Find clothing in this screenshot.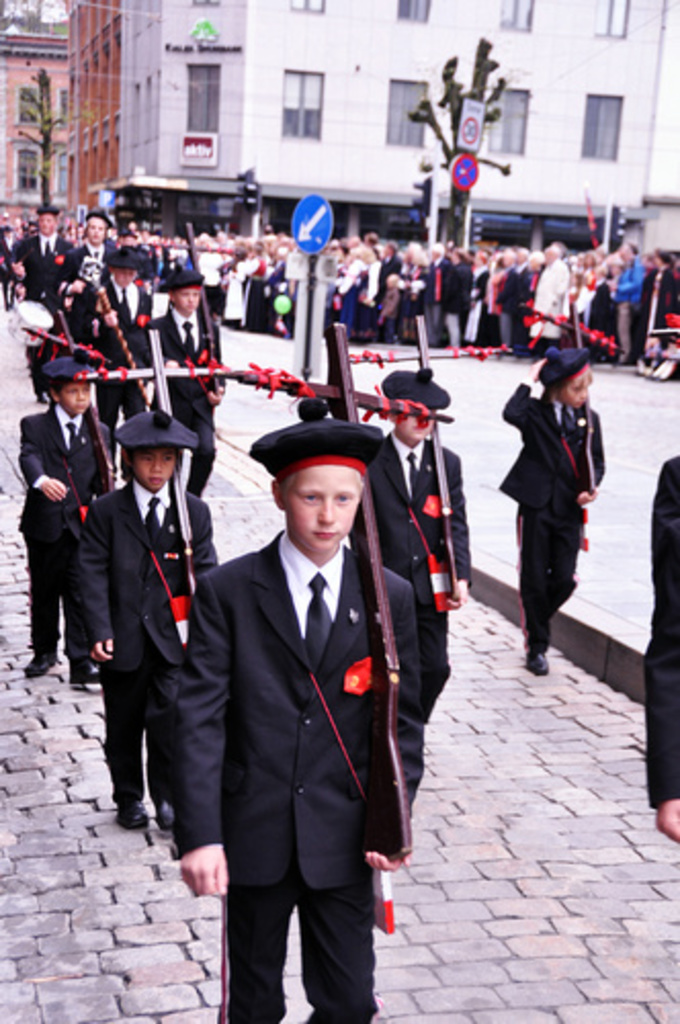
The bounding box for clothing is bbox(166, 555, 440, 1022).
